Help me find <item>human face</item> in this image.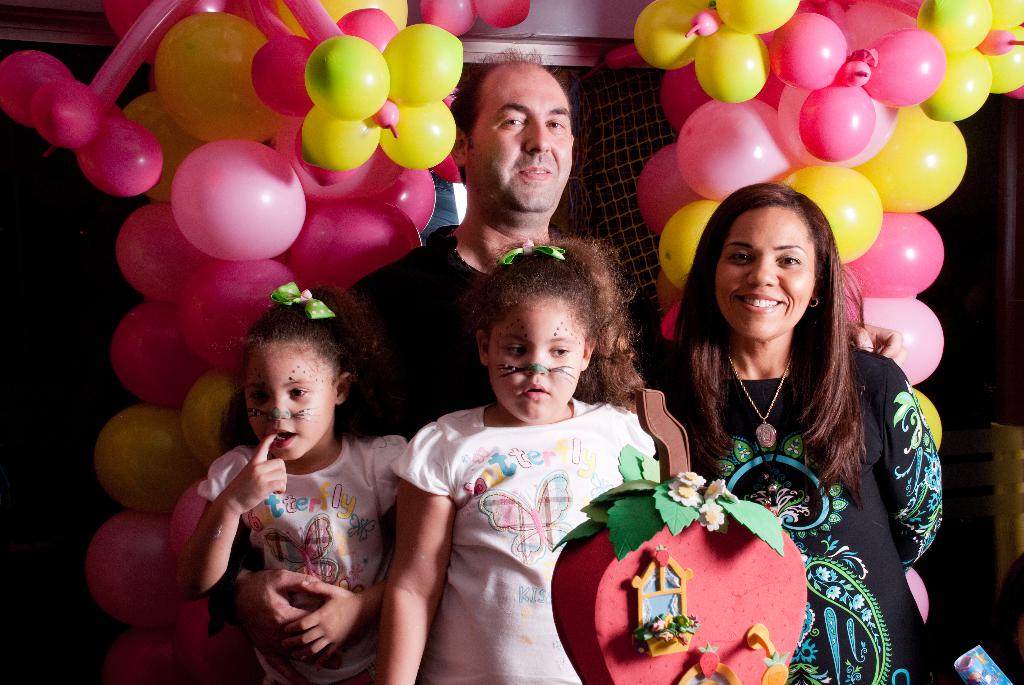
Found it: pyautogui.locateOnScreen(712, 211, 813, 342).
